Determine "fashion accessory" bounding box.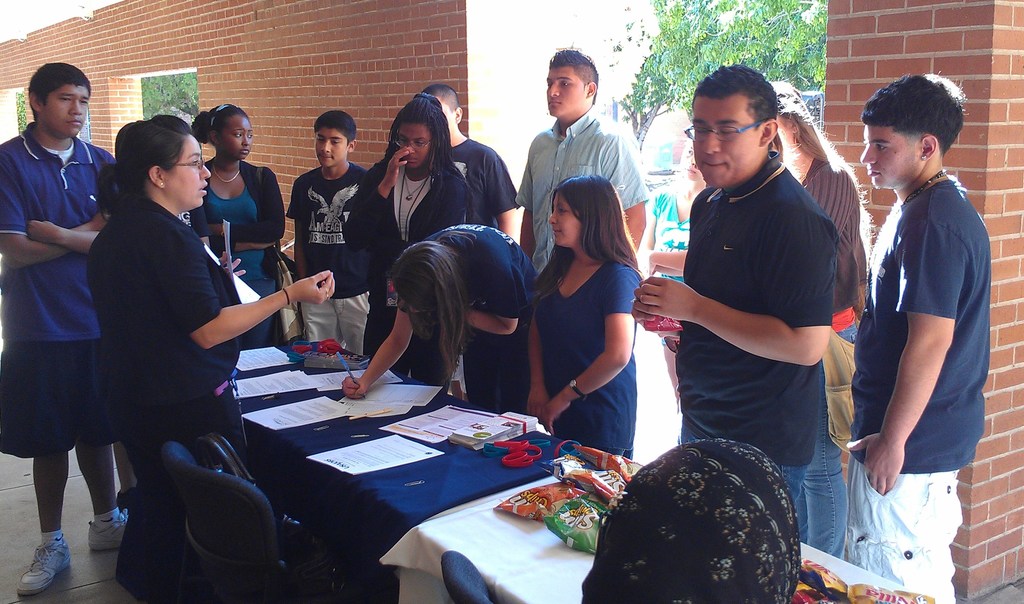
Determined: x1=397 y1=180 x2=428 y2=255.
